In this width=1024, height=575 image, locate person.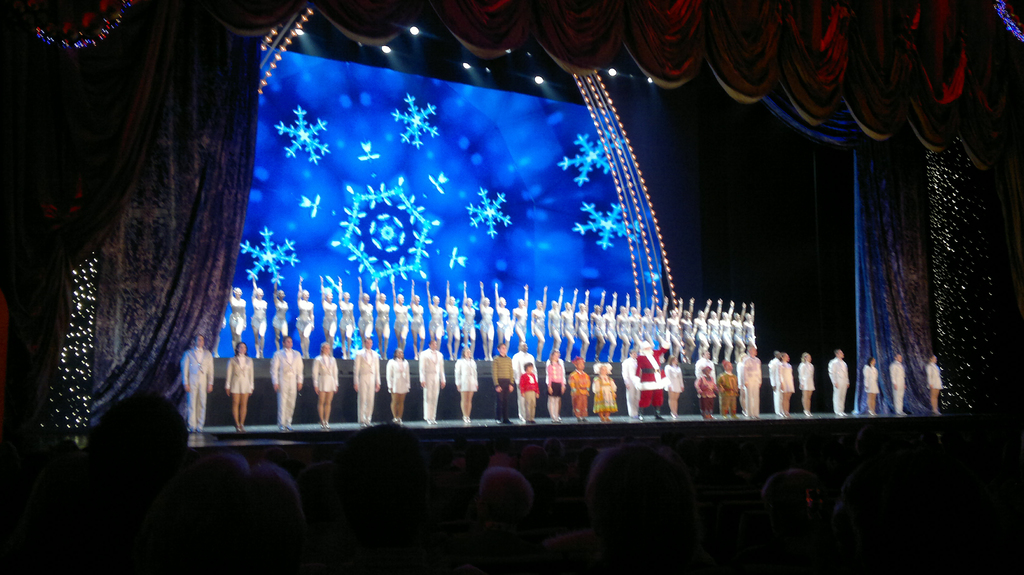
Bounding box: region(313, 337, 340, 427).
